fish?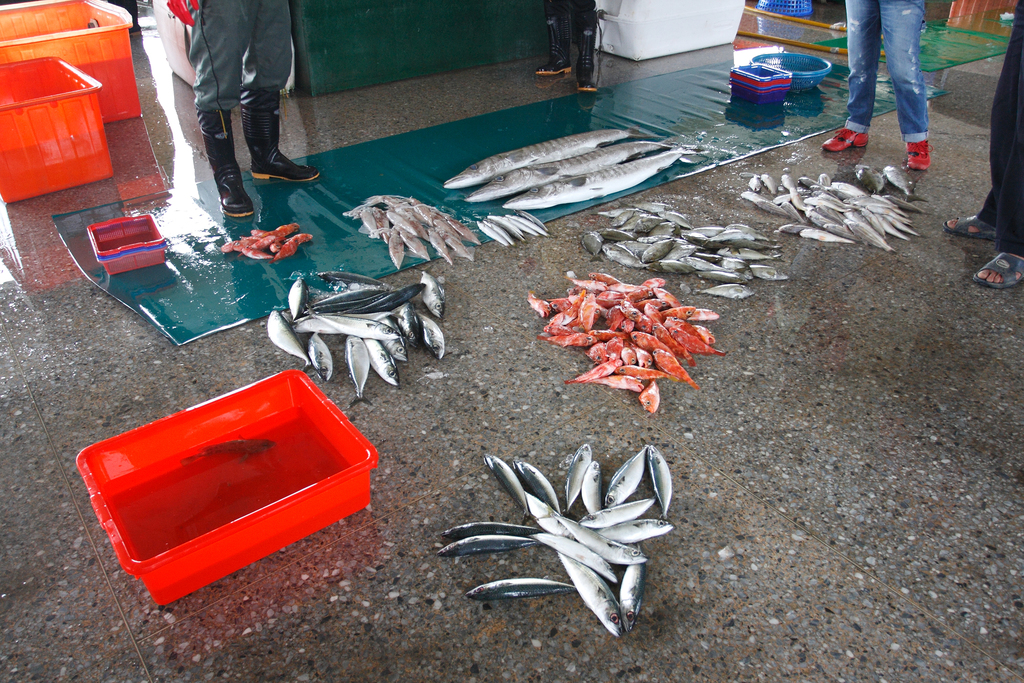
<box>749,265,790,283</box>
